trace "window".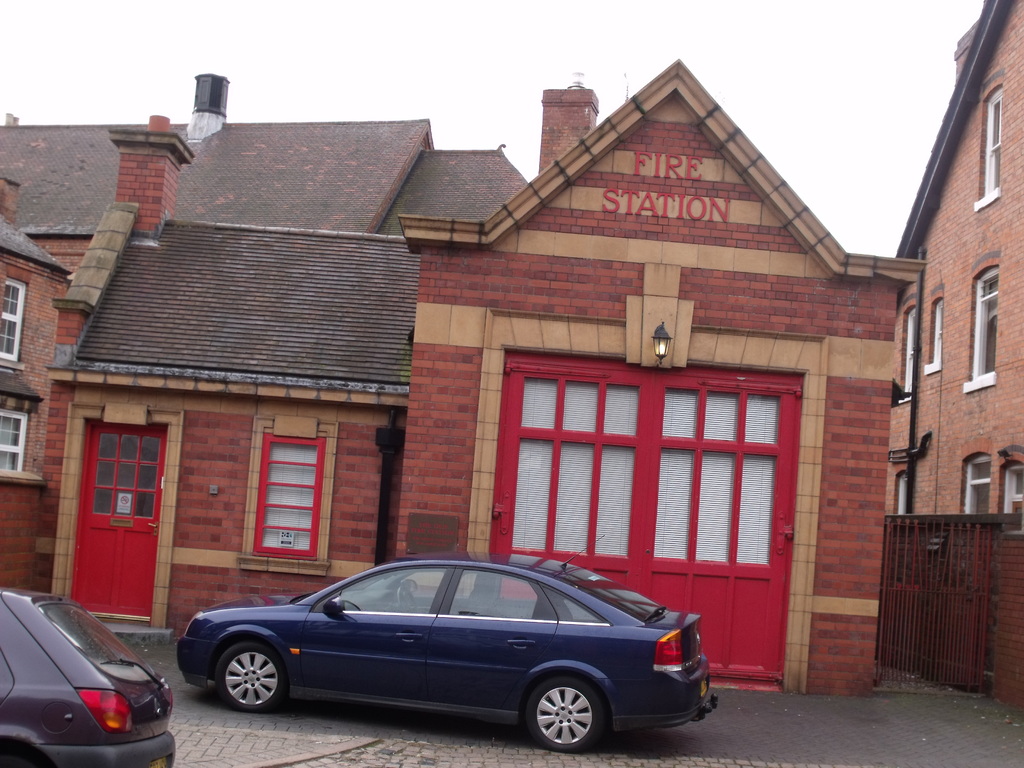
Traced to box(900, 309, 913, 393).
